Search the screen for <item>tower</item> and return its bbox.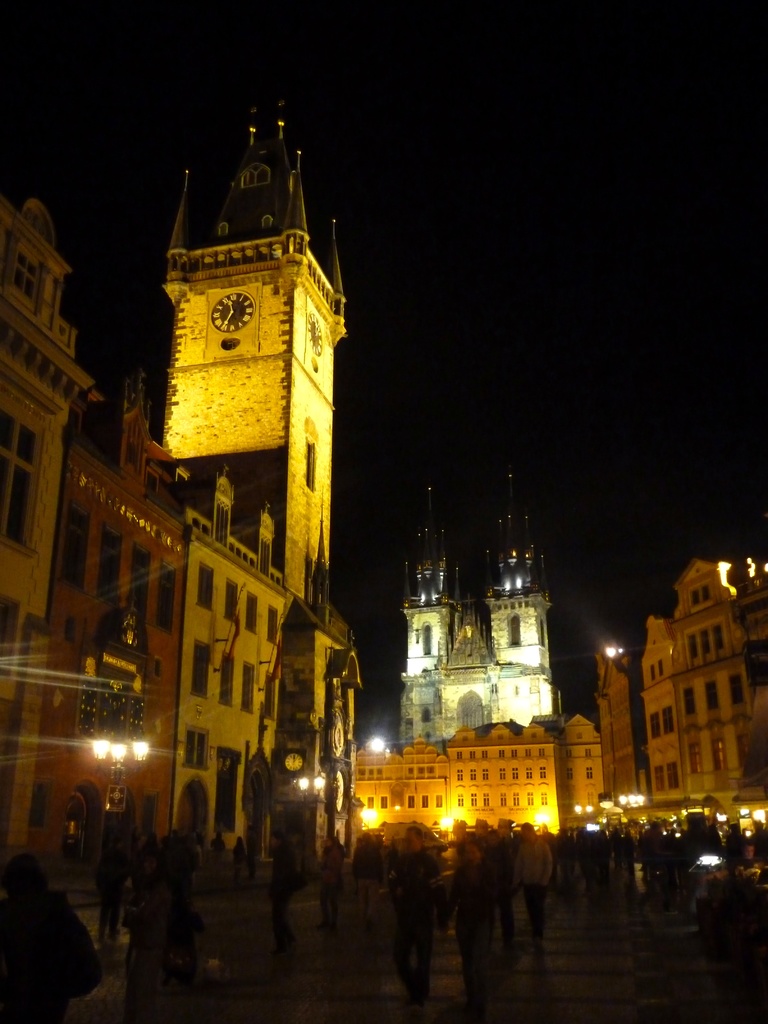
Found: left=556, top=706, right=619, bottom=837.
